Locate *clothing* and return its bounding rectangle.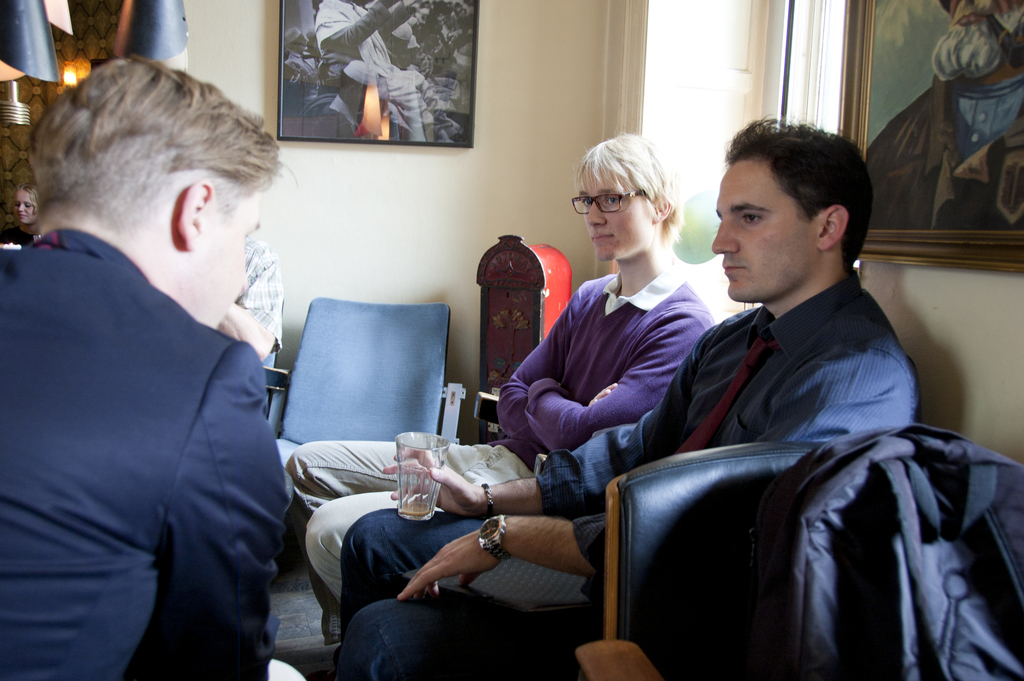
select_region(273, 269, 724, 612).
